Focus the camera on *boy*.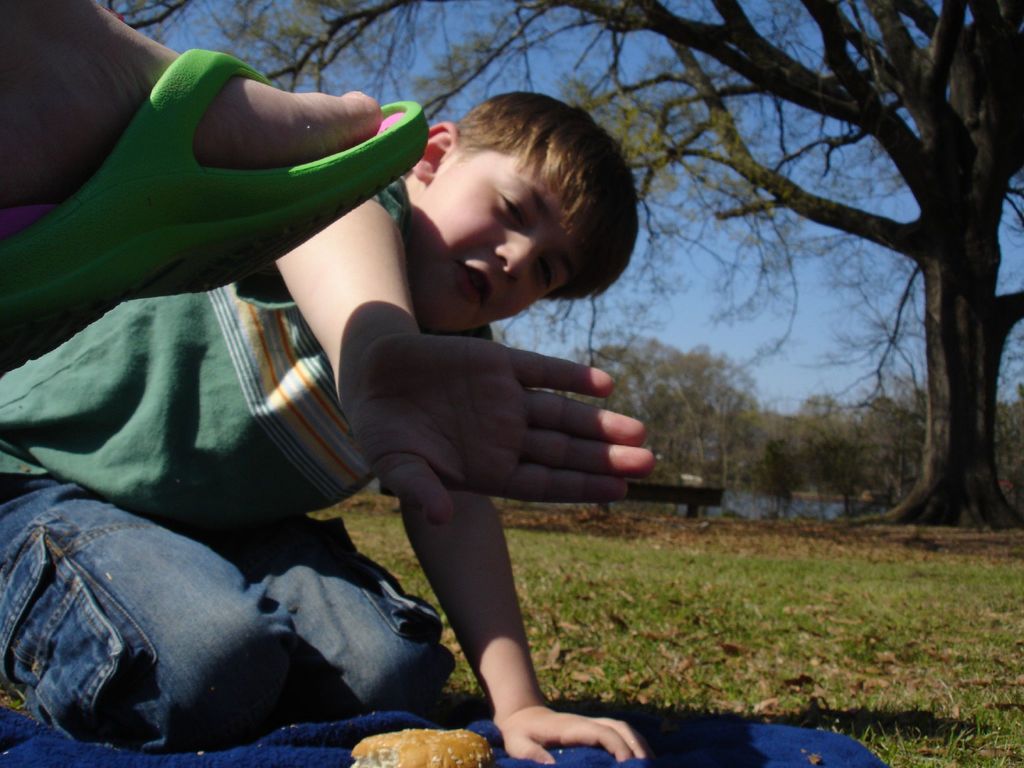
Focus region: box(3, 0, 652, 720).
